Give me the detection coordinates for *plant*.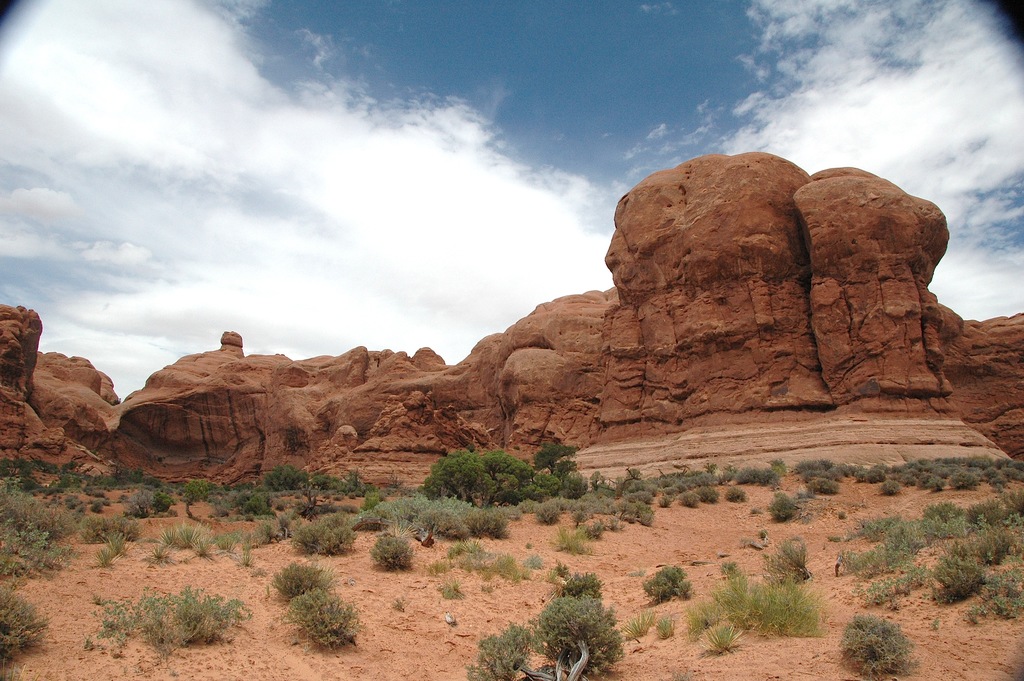
detection(792, 490, 811, 501).
